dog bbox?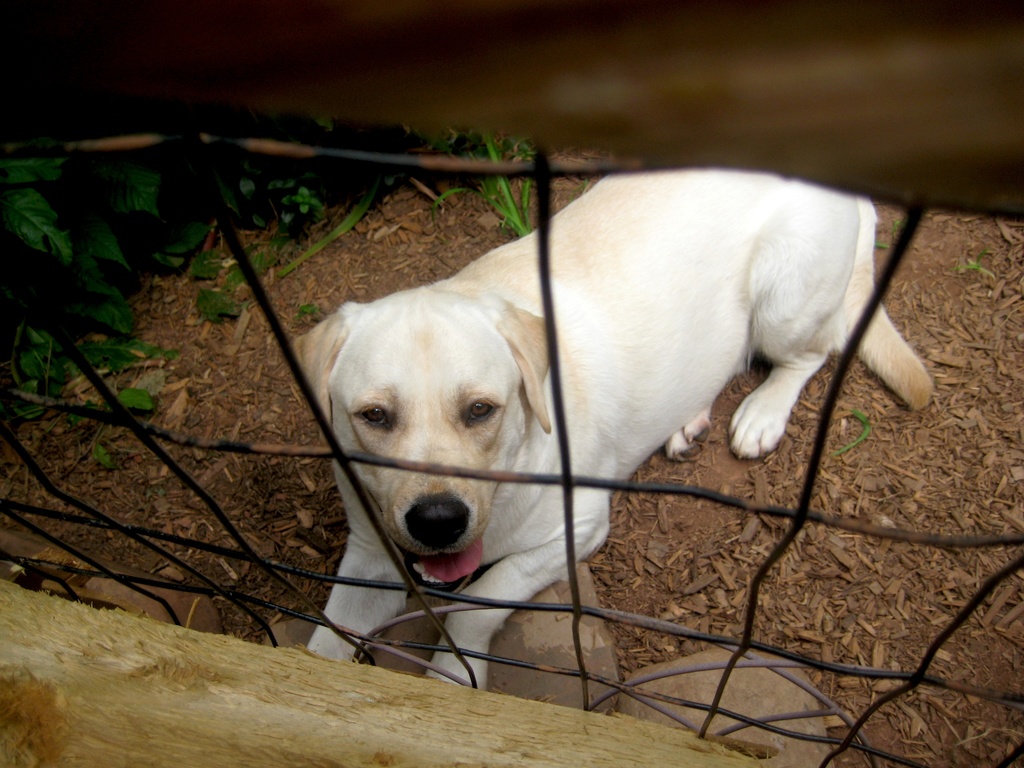
l=291, t=170, r=940, b=692
